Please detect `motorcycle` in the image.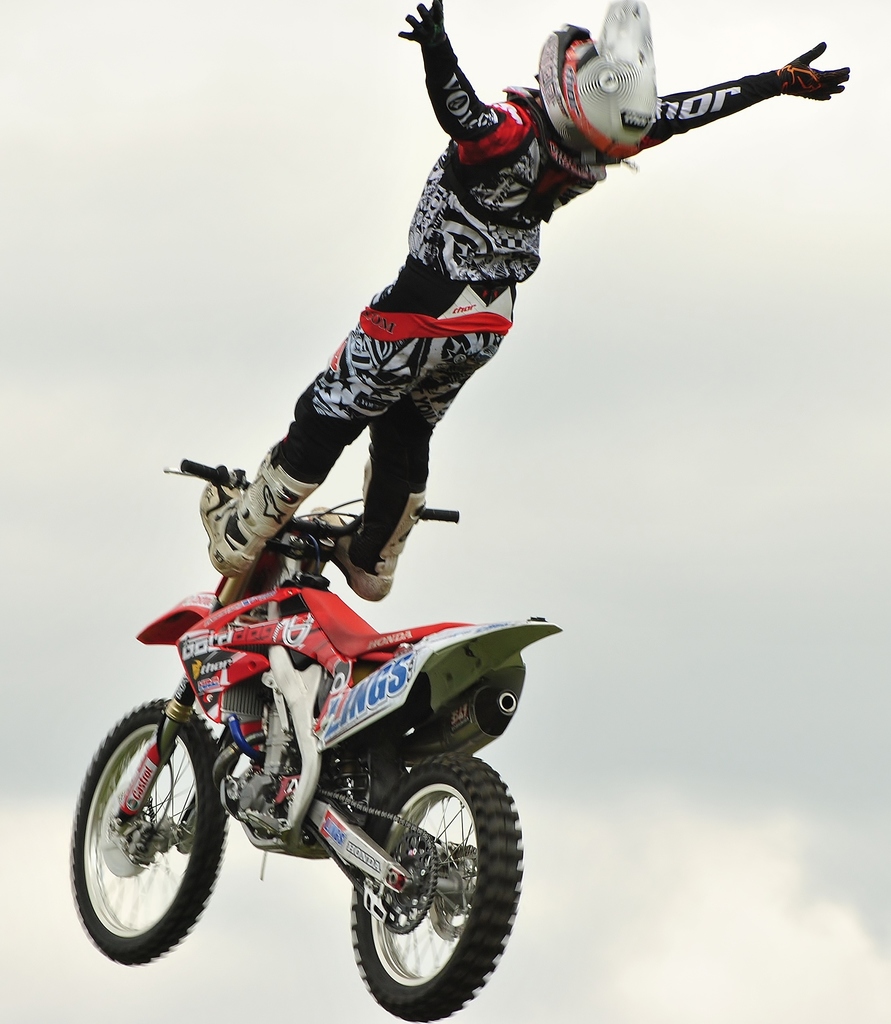
region(67, 507, 558, 1008).
